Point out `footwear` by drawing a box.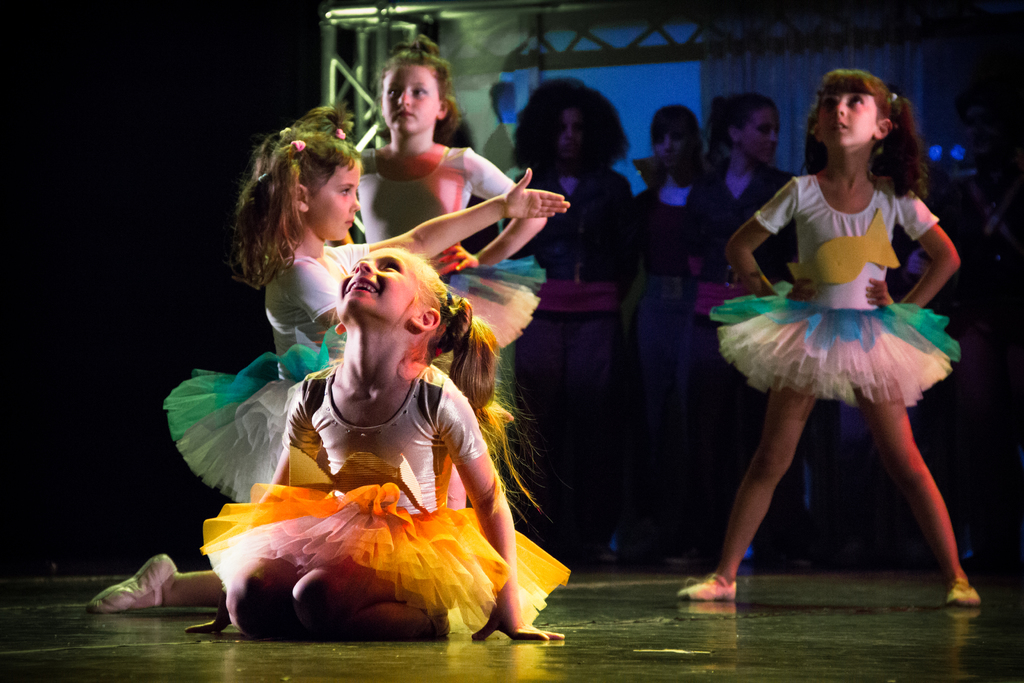
box(948, 580, 978, 607).
